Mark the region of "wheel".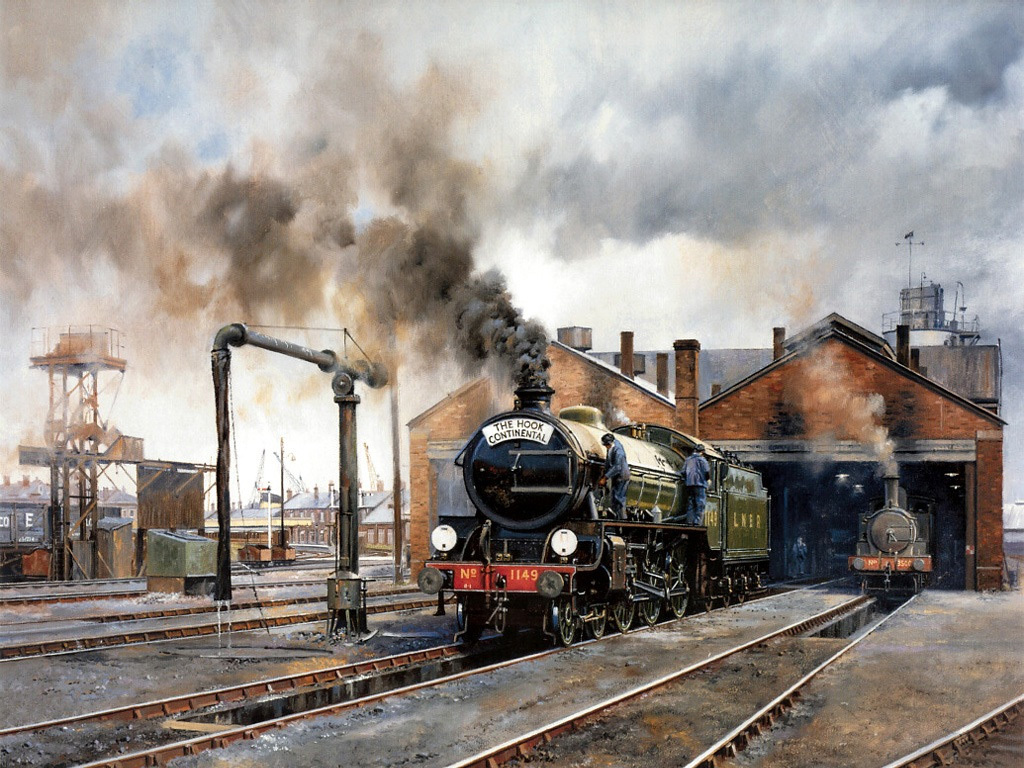
Region: bbox=(732, 587, 742, 599).
